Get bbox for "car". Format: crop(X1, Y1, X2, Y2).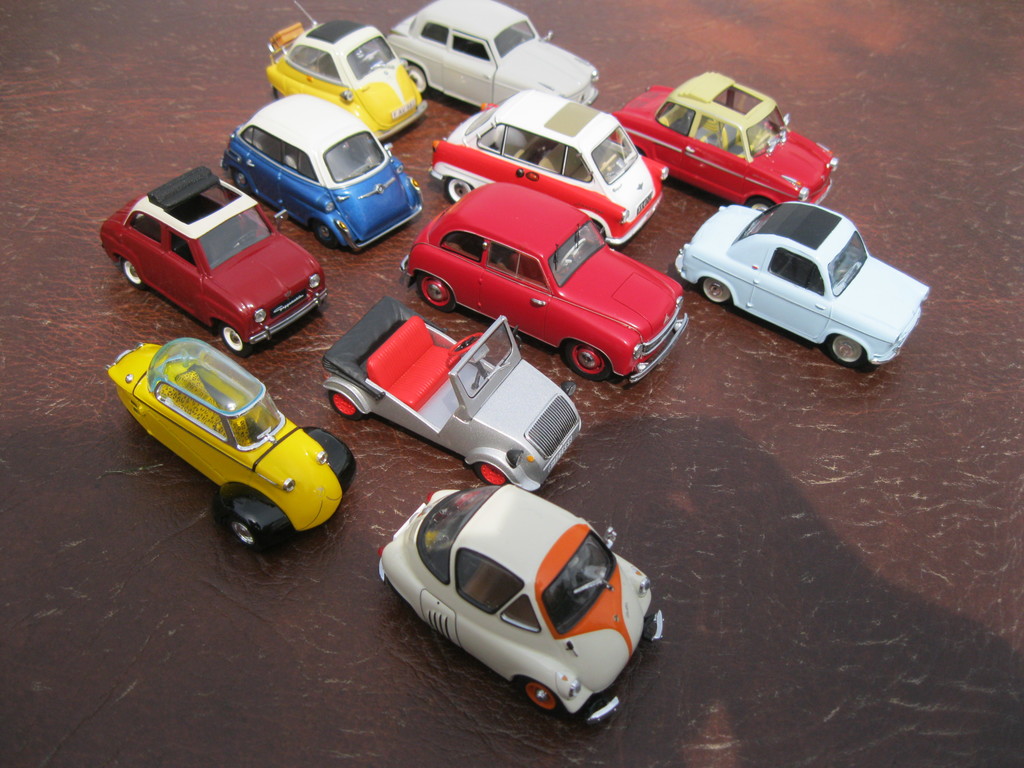
crop(678, 191, 940, 369).
